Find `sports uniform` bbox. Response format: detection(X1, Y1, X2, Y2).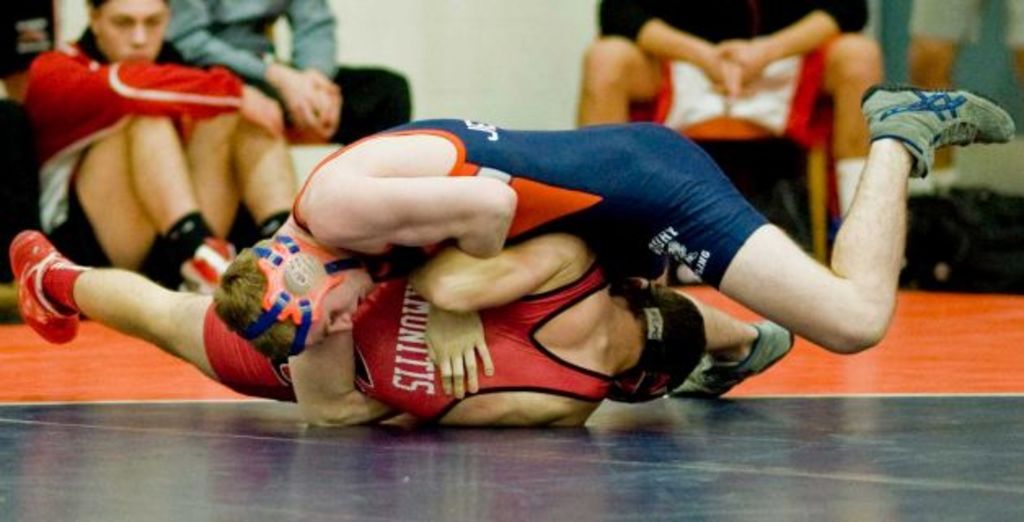
detection(10, 36, 248, 266).
